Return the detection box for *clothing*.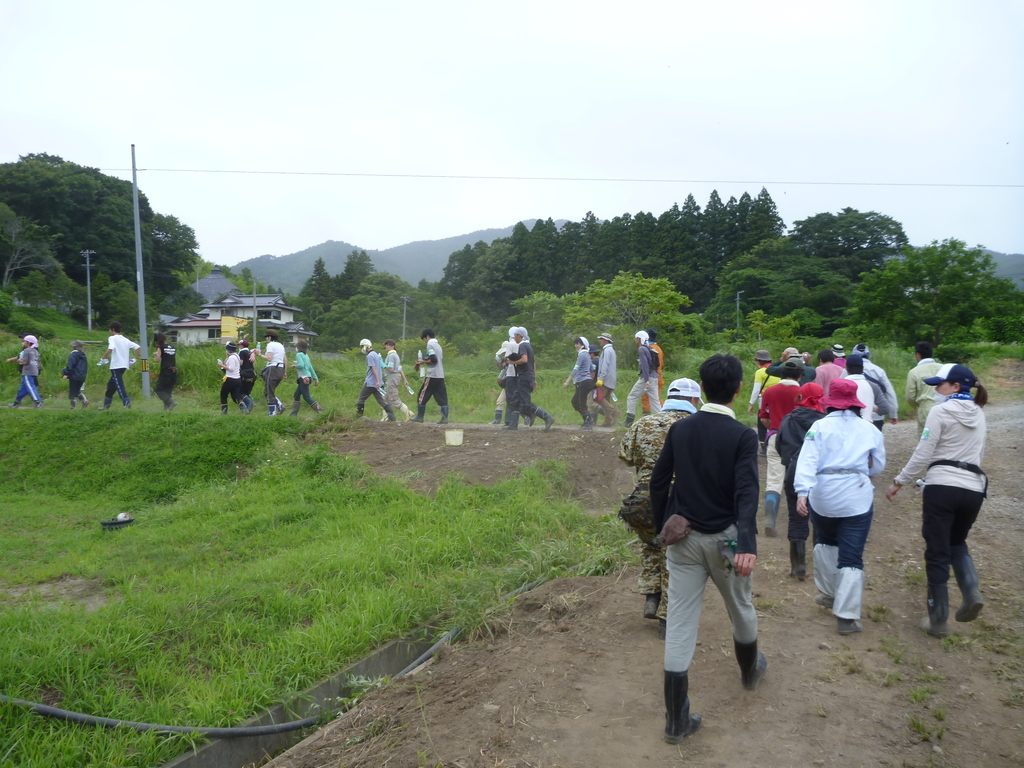
x1=216 y1=349 x2=245 y2=416.
